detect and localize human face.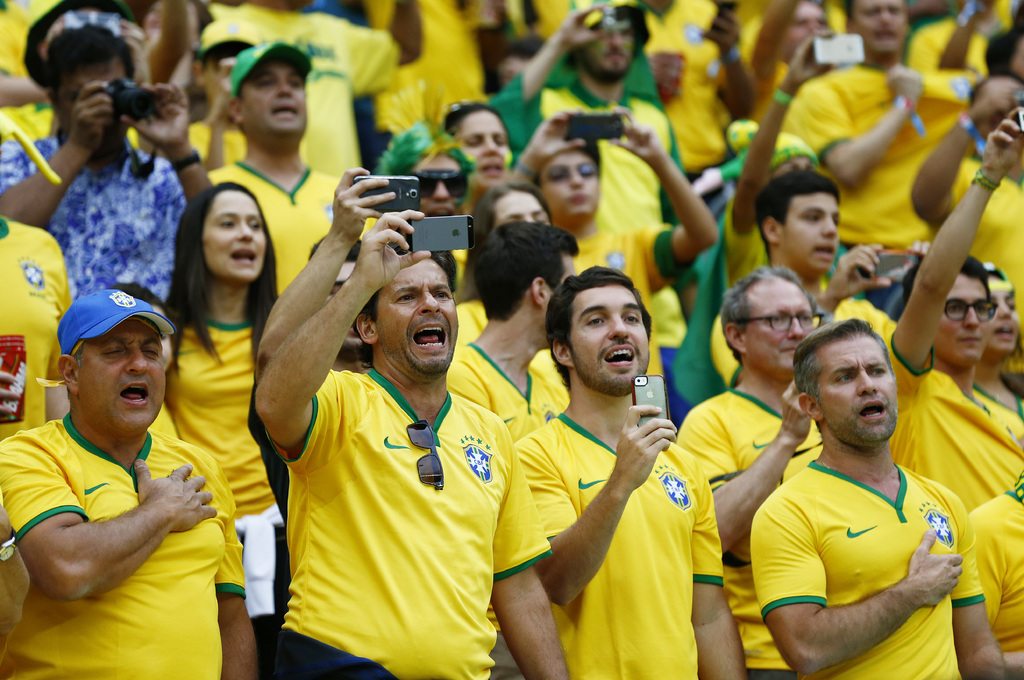
Localized at locate(587, 28, 634, 75).
